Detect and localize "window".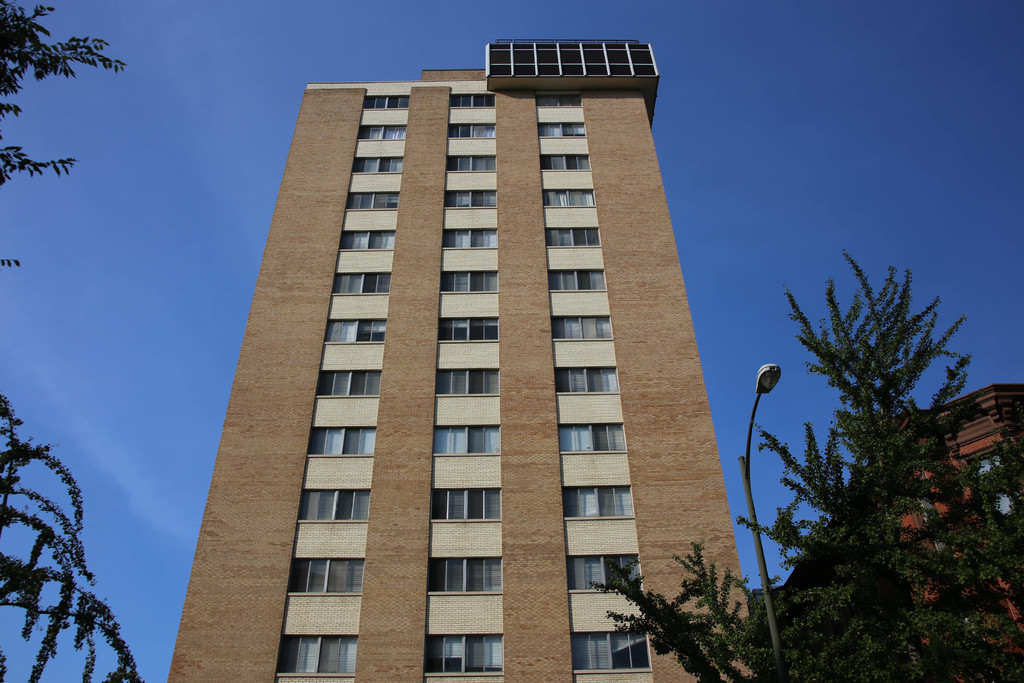
Localized at detection(342, 228, 399, 248).
